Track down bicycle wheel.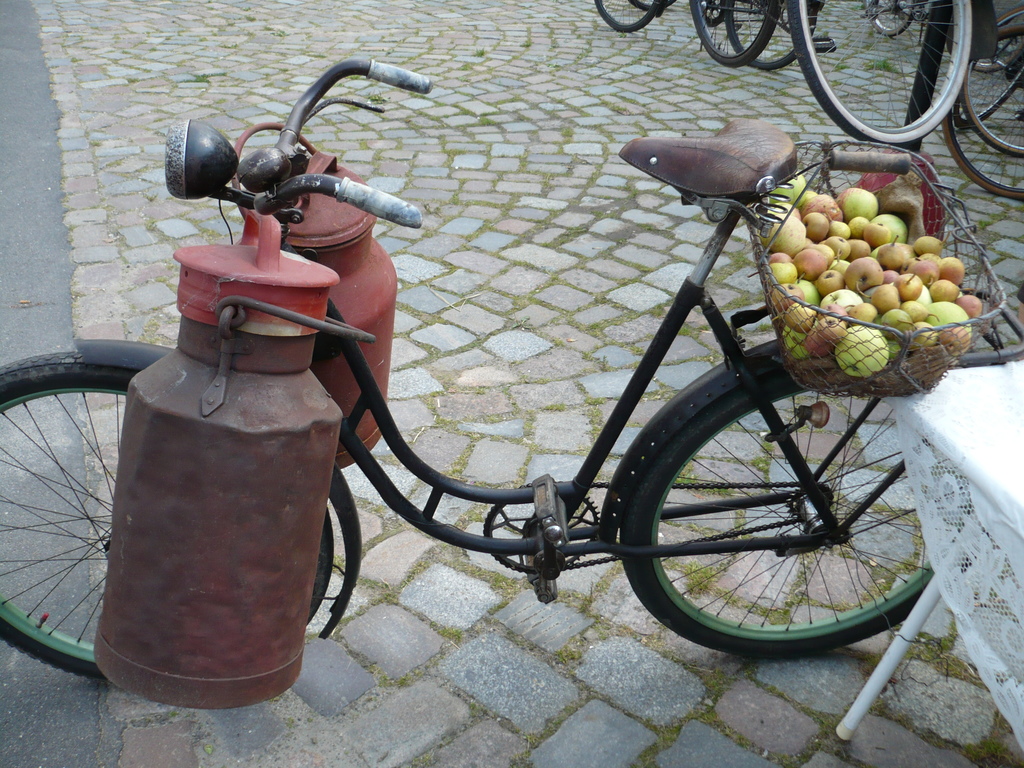
Tracked to Rect(631, 0, 673, 15).
